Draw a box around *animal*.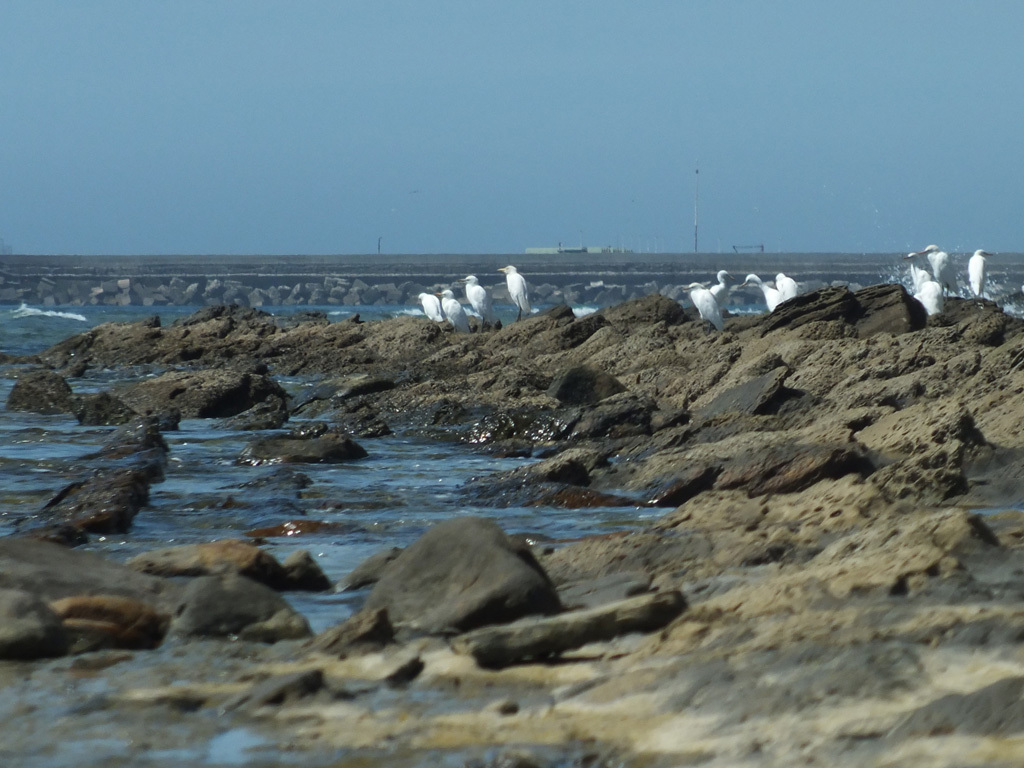
bbox=[779, 268, 801, 297].
